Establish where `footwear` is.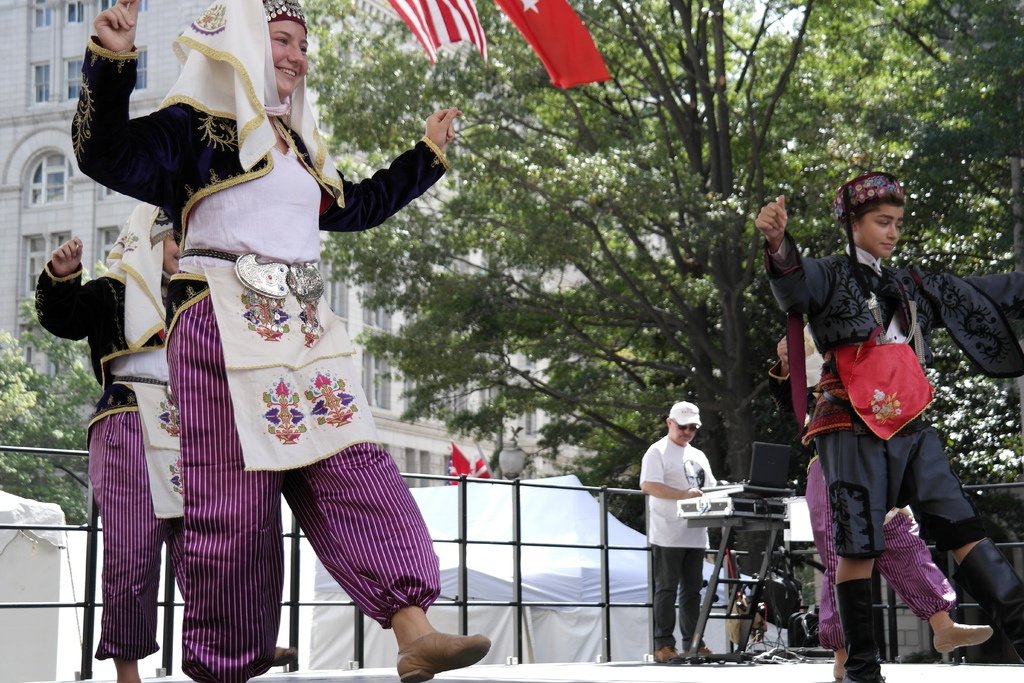
Established at <box>675,637,717,658</box>.
